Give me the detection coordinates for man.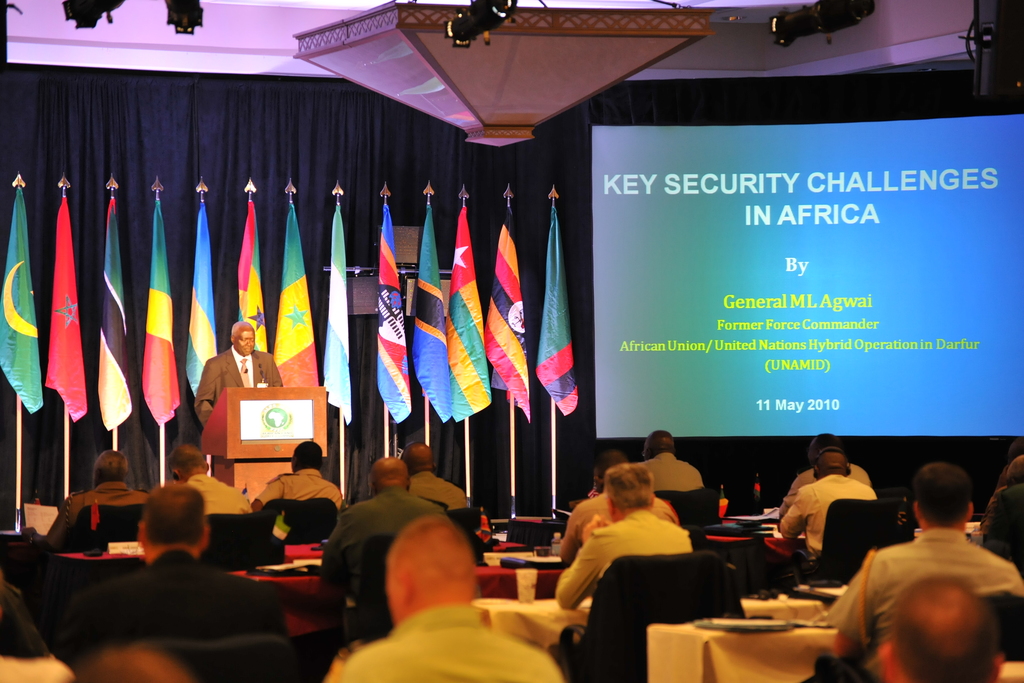
box(194, 320, 283, 433).
